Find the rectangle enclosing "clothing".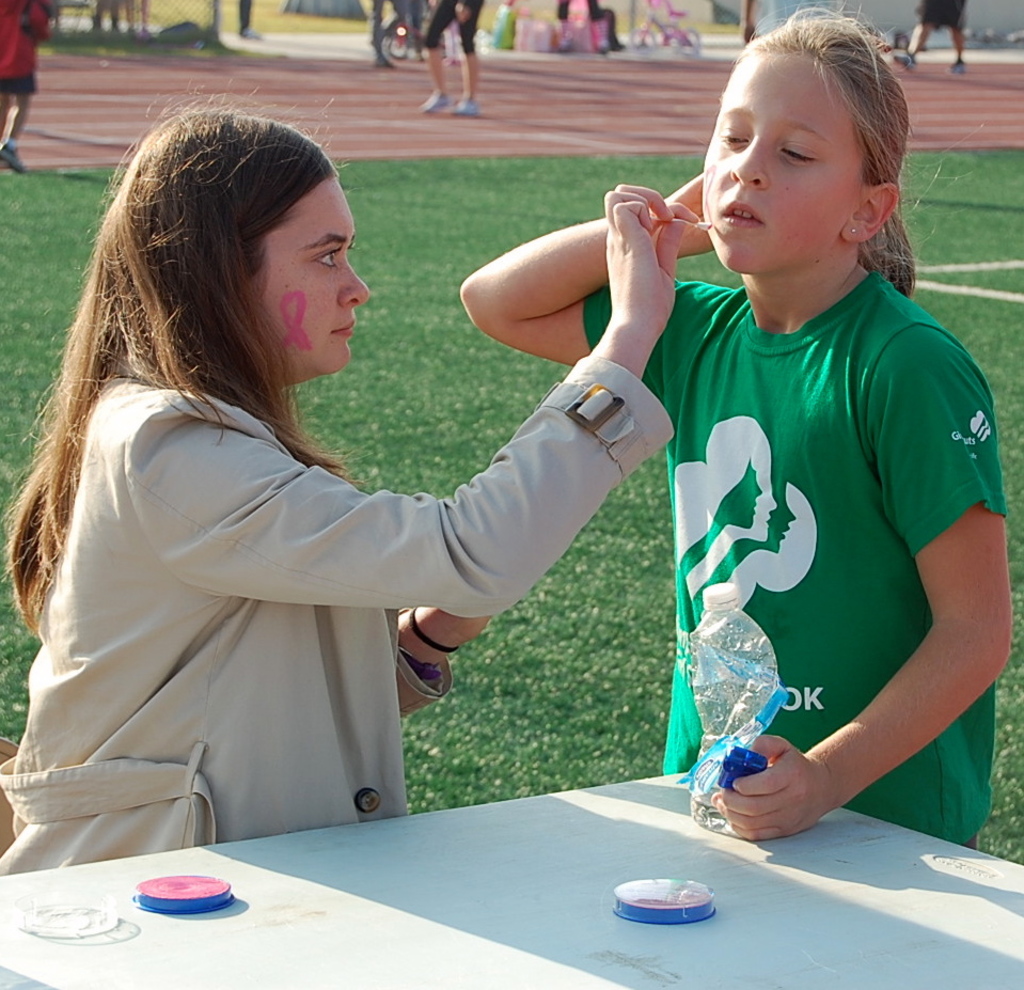
crop(238, 0, 252, 29).
